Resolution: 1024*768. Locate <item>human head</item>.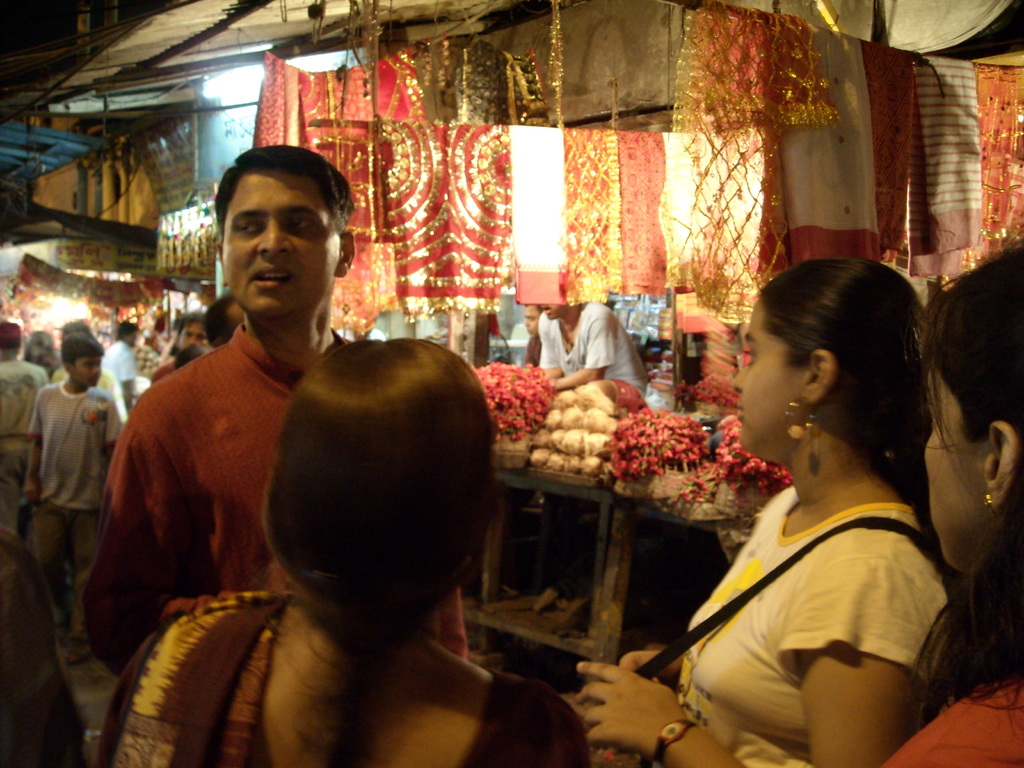
Rect(60, 333, 103, 385).
